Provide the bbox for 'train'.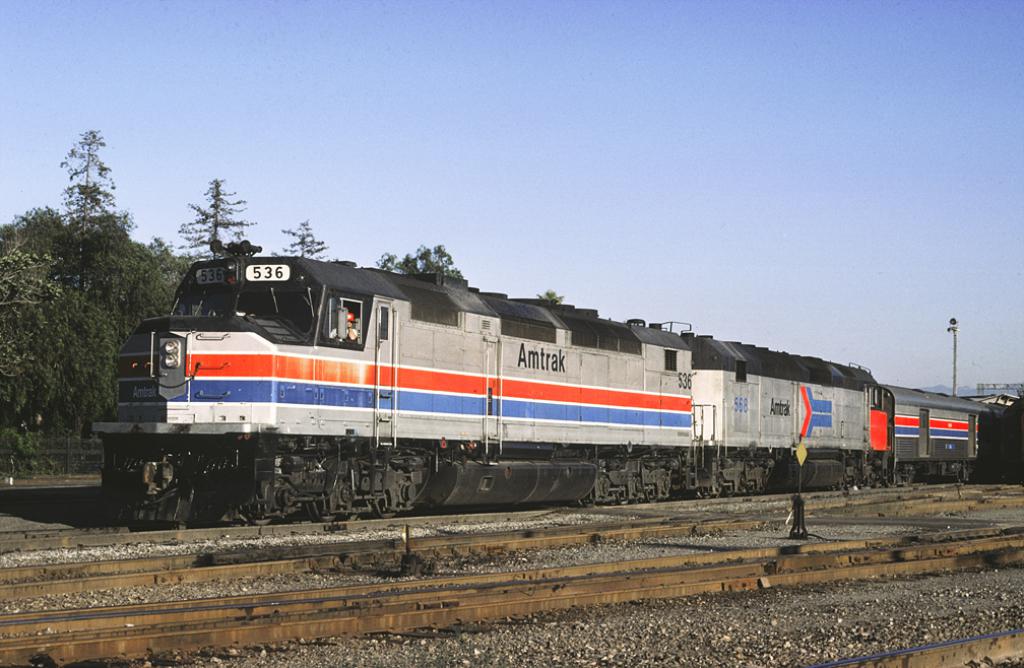
(x1=88, y1=238, x2=1023, y2=528).
